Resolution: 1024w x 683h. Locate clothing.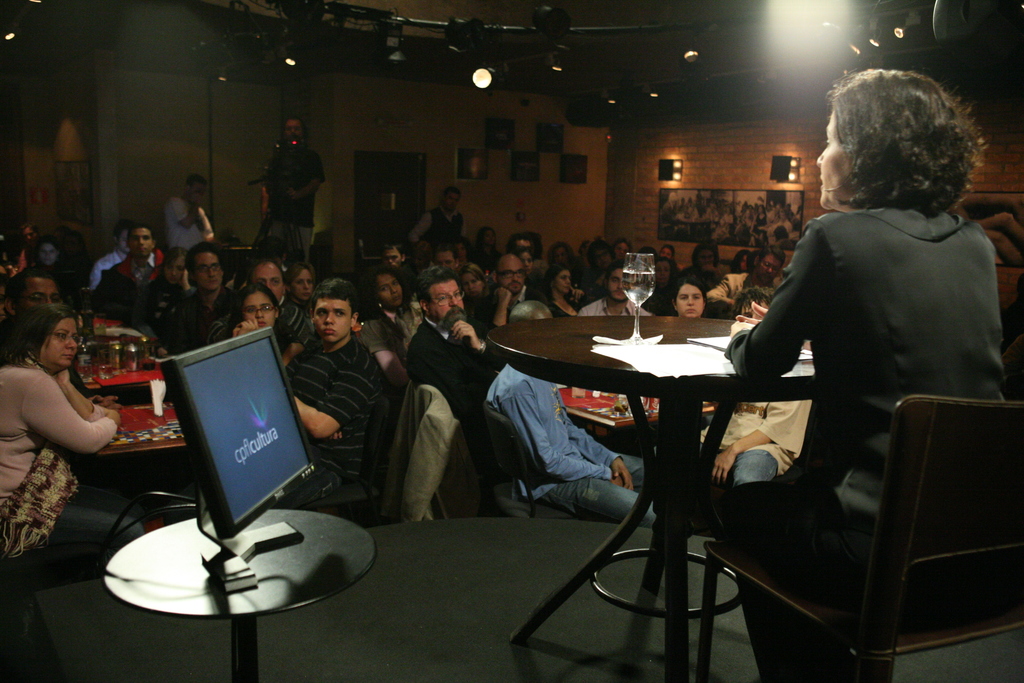
{"x1": 489, "y1": 372, "x2": 657, "y2": 516}.
